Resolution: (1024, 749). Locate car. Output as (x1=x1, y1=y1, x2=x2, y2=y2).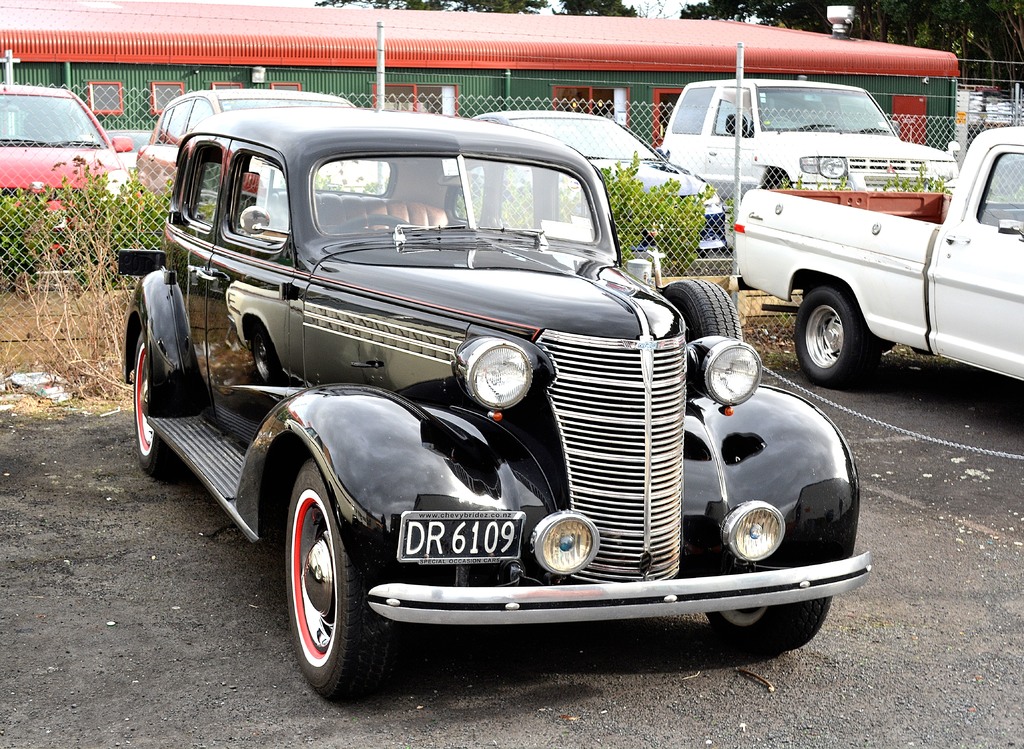
(x1=132, y1=78, x2=374, y2=227).
